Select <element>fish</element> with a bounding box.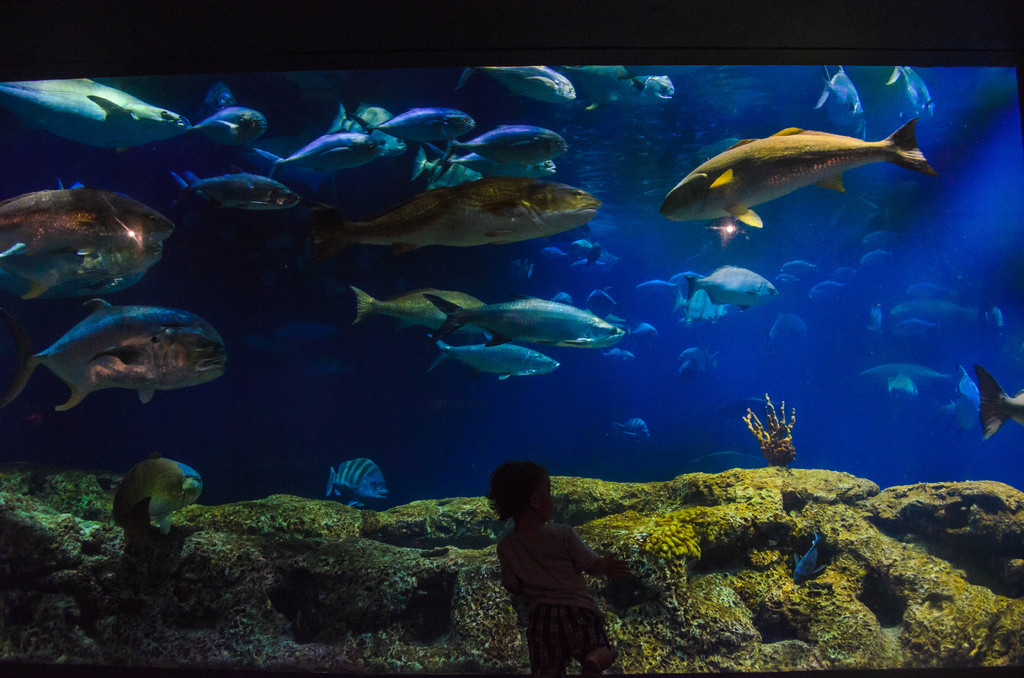
detection(355, 108, 474, 147).
